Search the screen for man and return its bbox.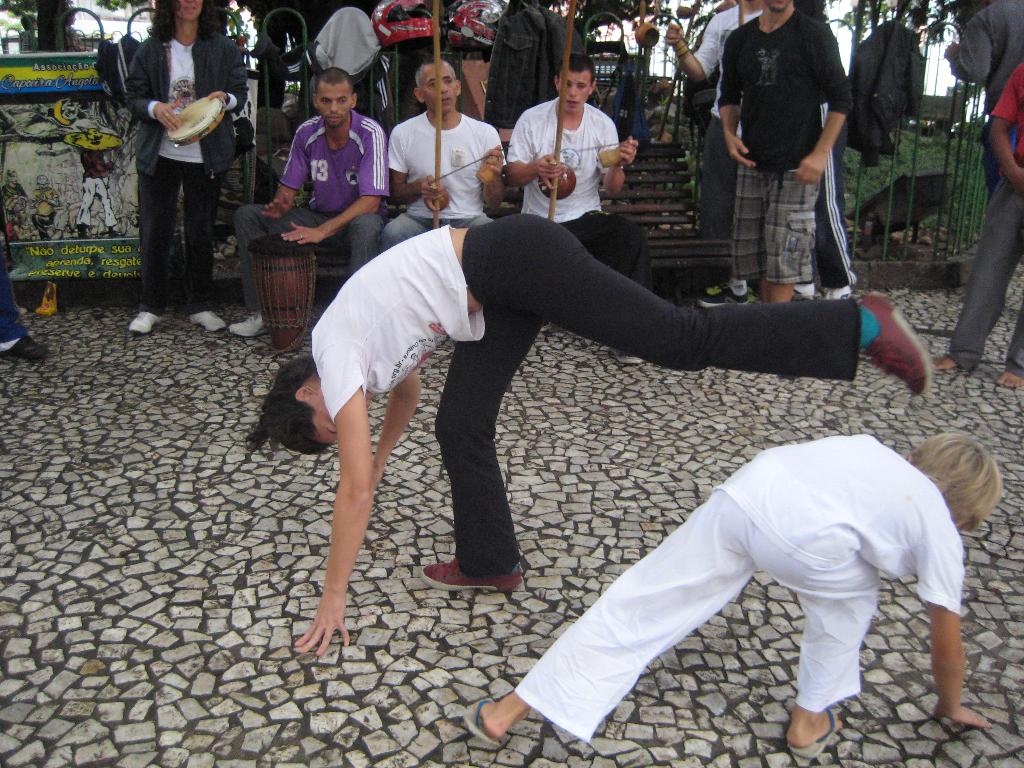
Found: <bbox>719, 0, 856, 310</bbox>.
